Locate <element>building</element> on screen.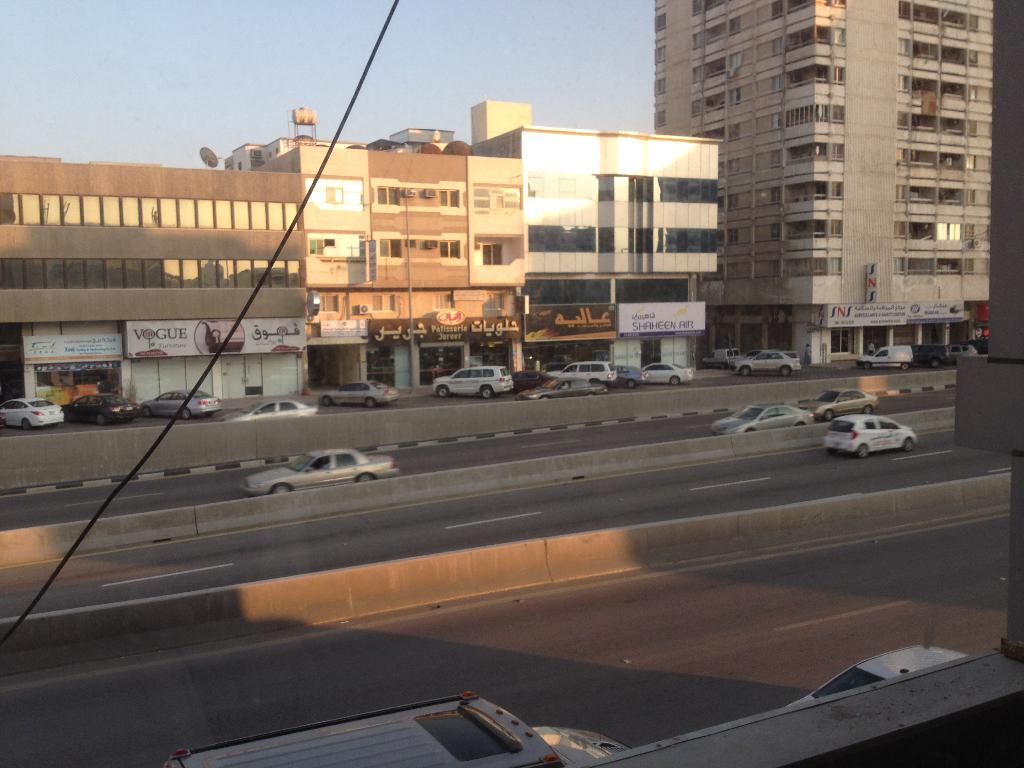
On screen at (262,108,522,392).
